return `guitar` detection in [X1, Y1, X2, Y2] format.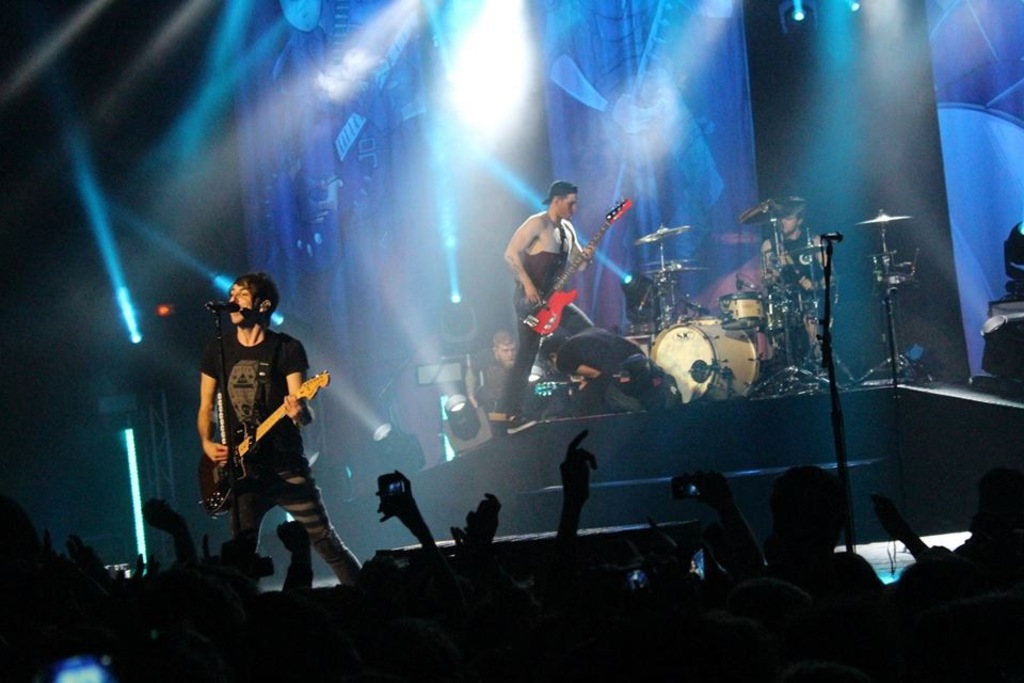
[193, 365, 333, 515].
